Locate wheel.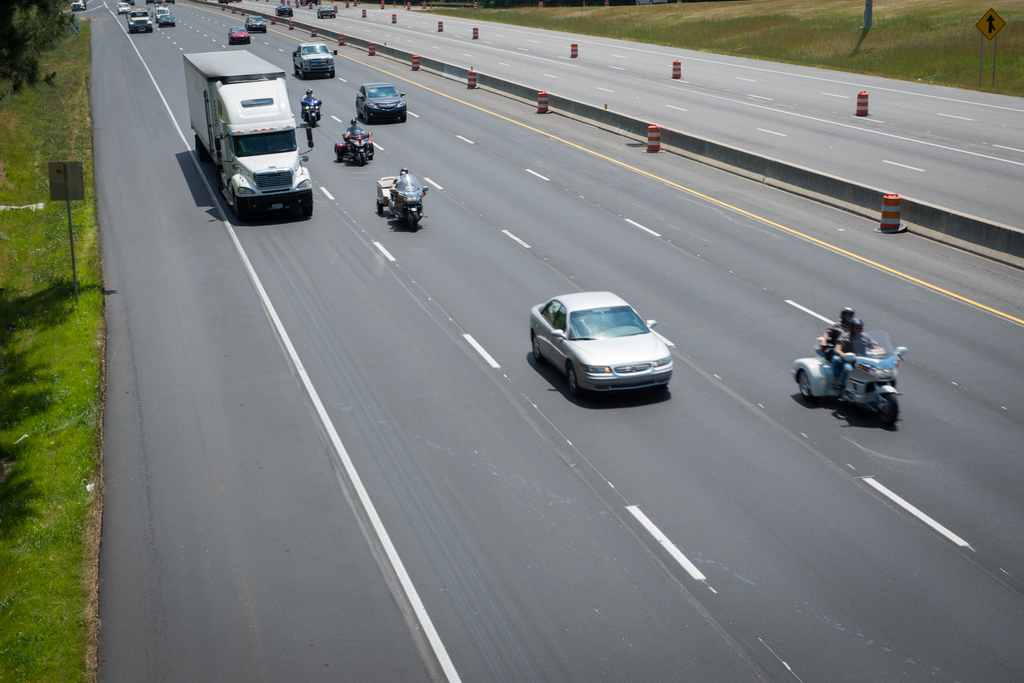
Bounding box: 234:189:248:225.
